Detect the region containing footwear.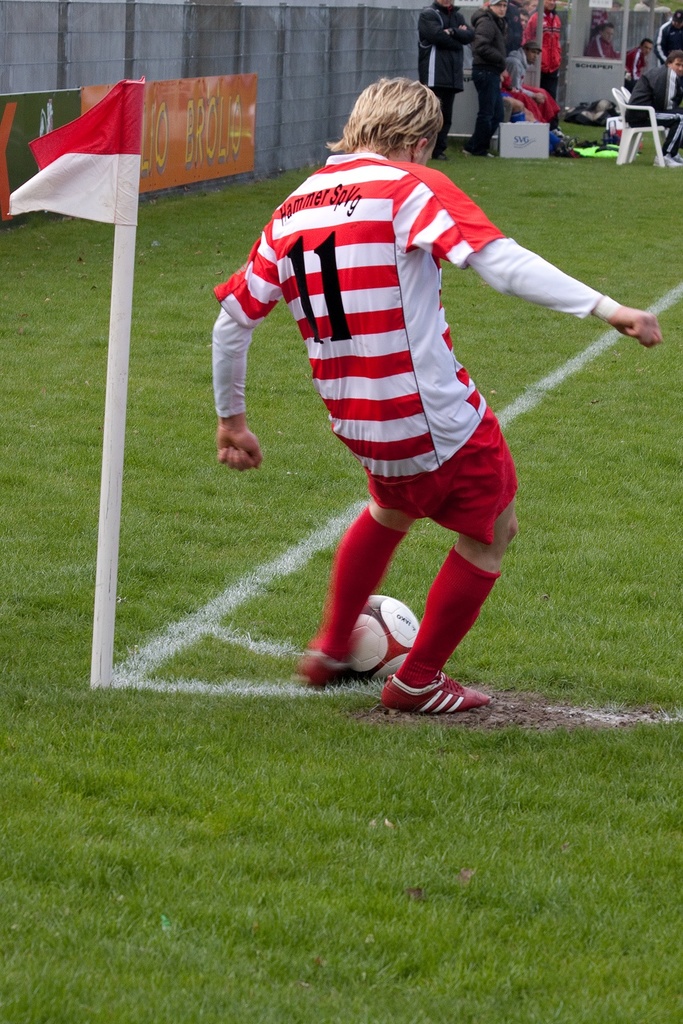
bbox=[295, 651, 350, 687].
